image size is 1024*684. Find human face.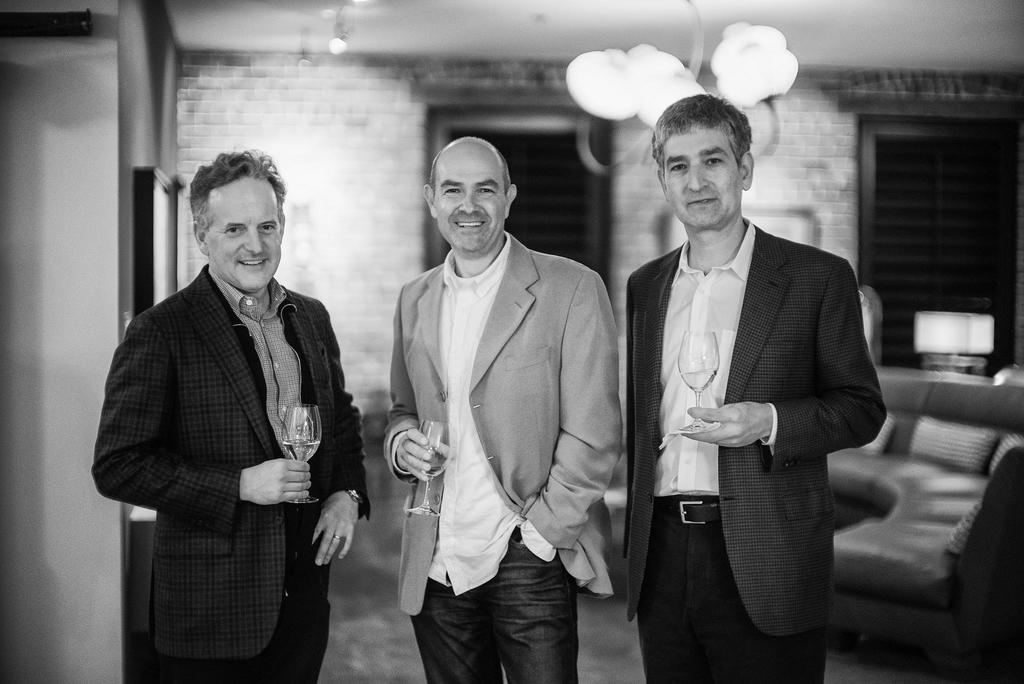
207:176:284:291.
